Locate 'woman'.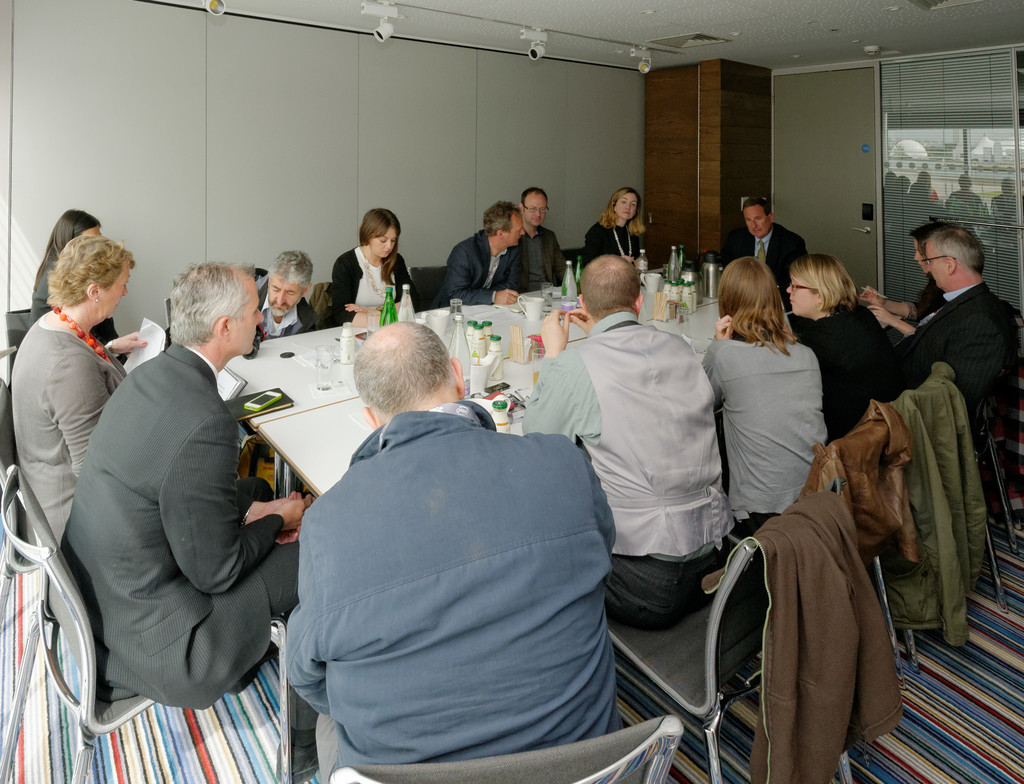
Bounding box: crop(859, 223, 950, 337).
